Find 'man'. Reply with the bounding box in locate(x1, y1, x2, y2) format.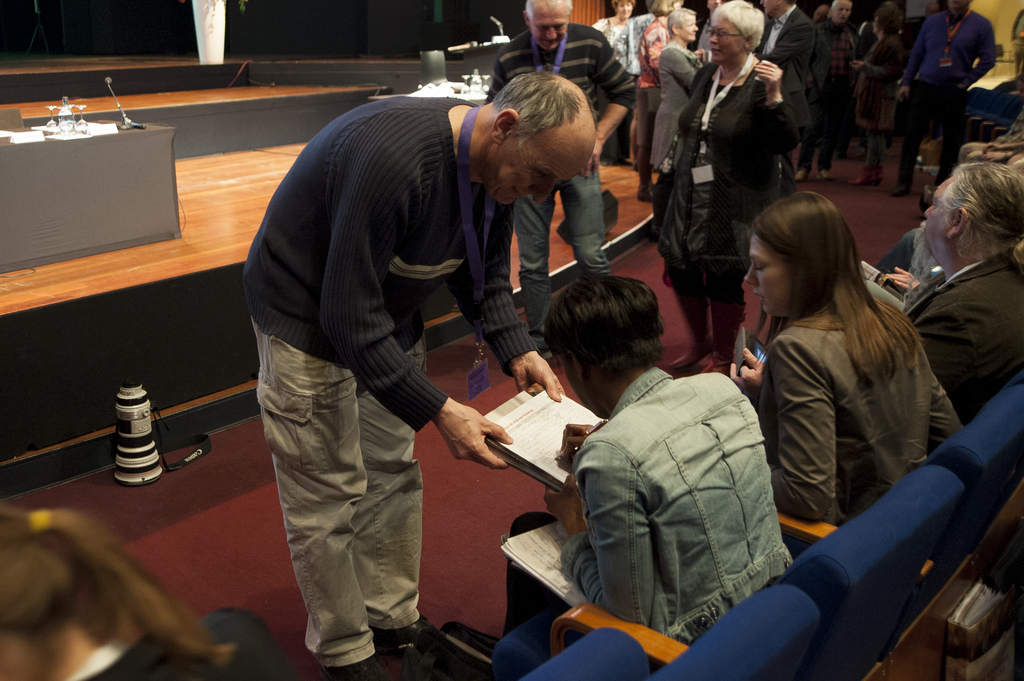
locate(886, 0, 1000, 193).
